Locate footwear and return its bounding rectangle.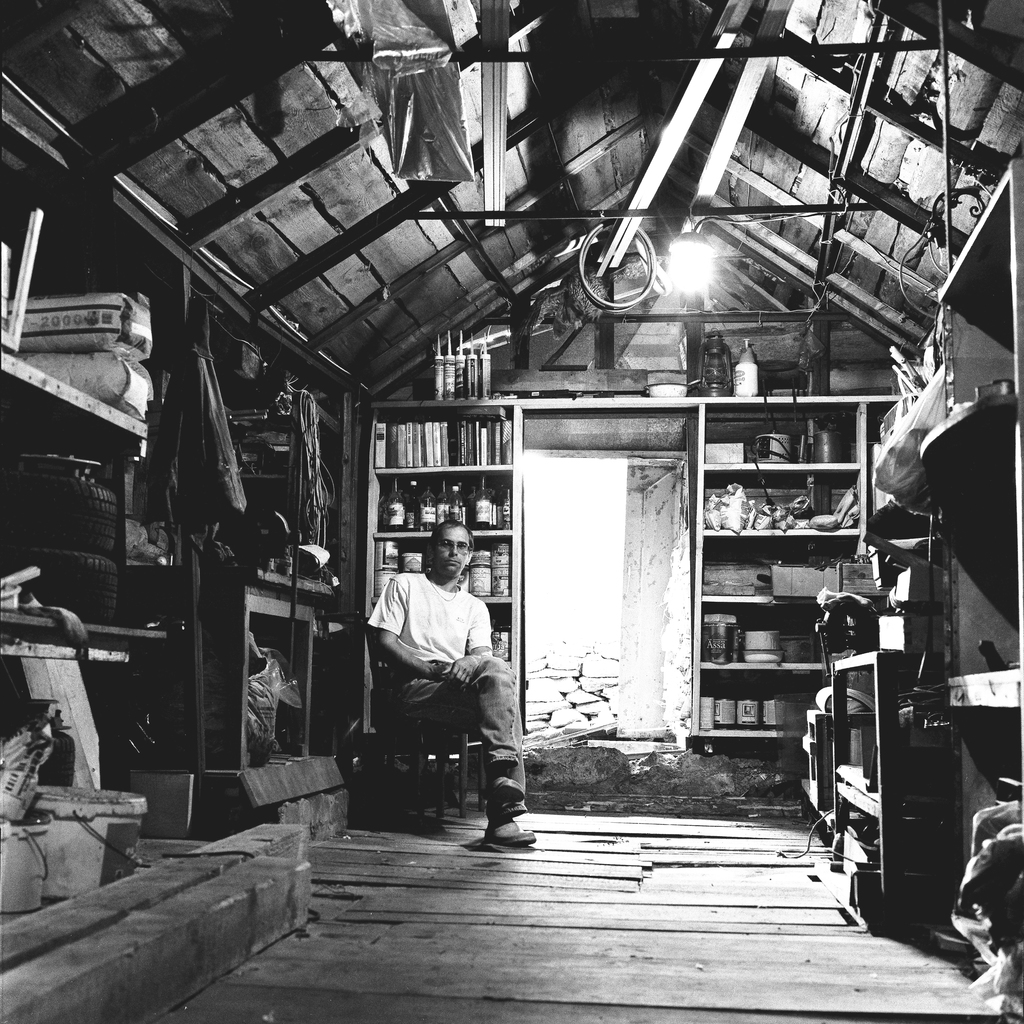
(left=487, top=819, right=533, bottom=850).
